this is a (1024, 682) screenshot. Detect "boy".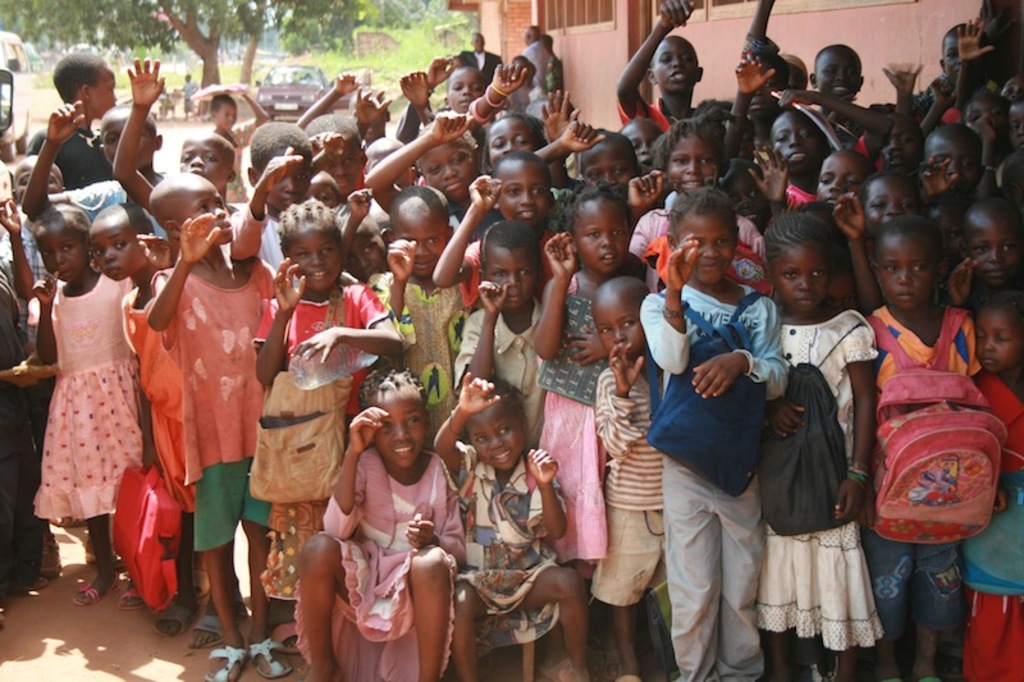
396/52/481/145.
